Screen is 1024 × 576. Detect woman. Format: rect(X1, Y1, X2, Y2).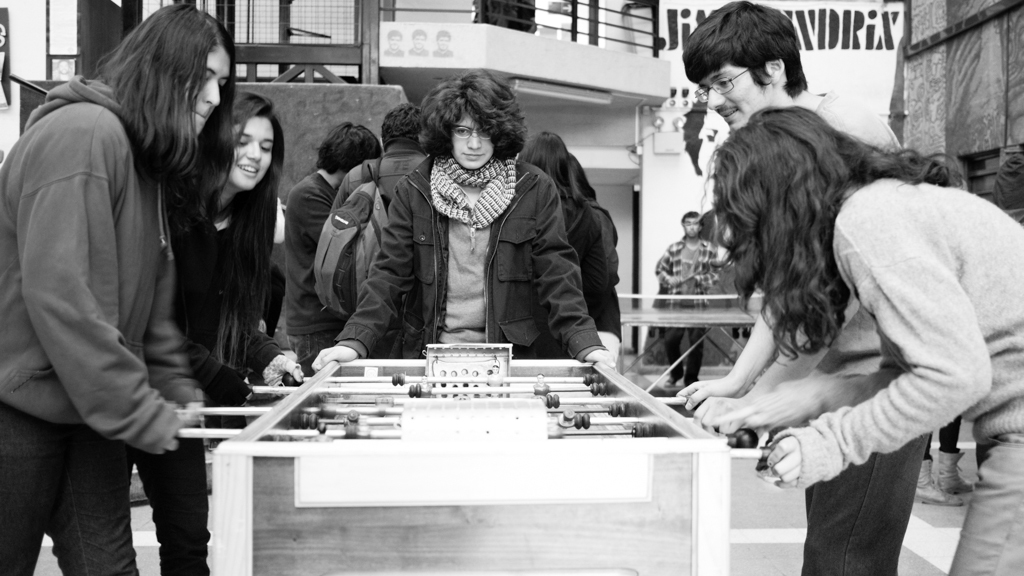
rect(122, 87, 302, 575).
